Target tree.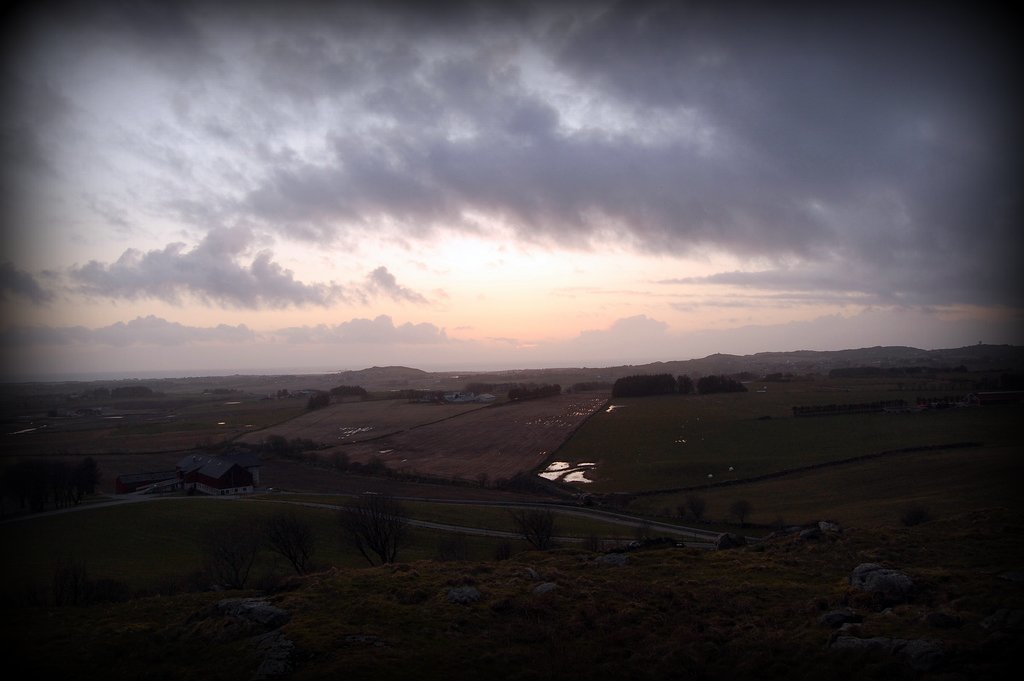
Target region: box(514, 511, 556, 559).
